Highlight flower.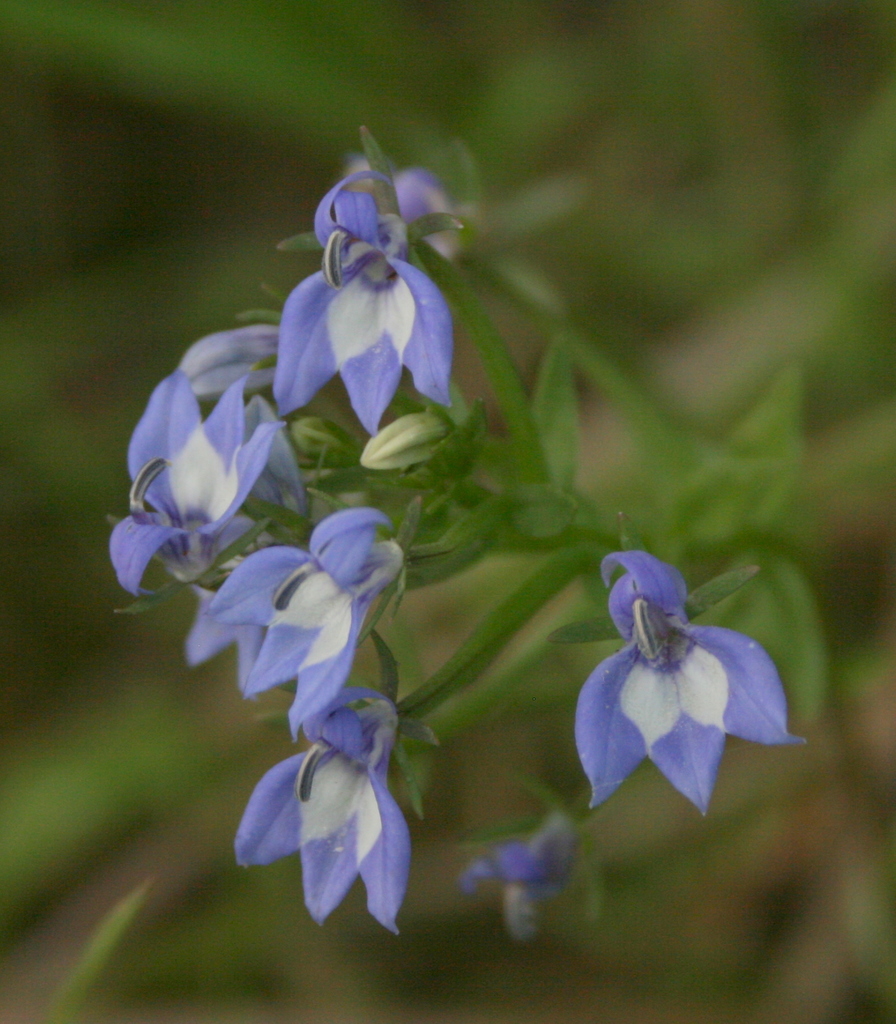
Highlighted region: bbox=[240, 687, 410, 935].
